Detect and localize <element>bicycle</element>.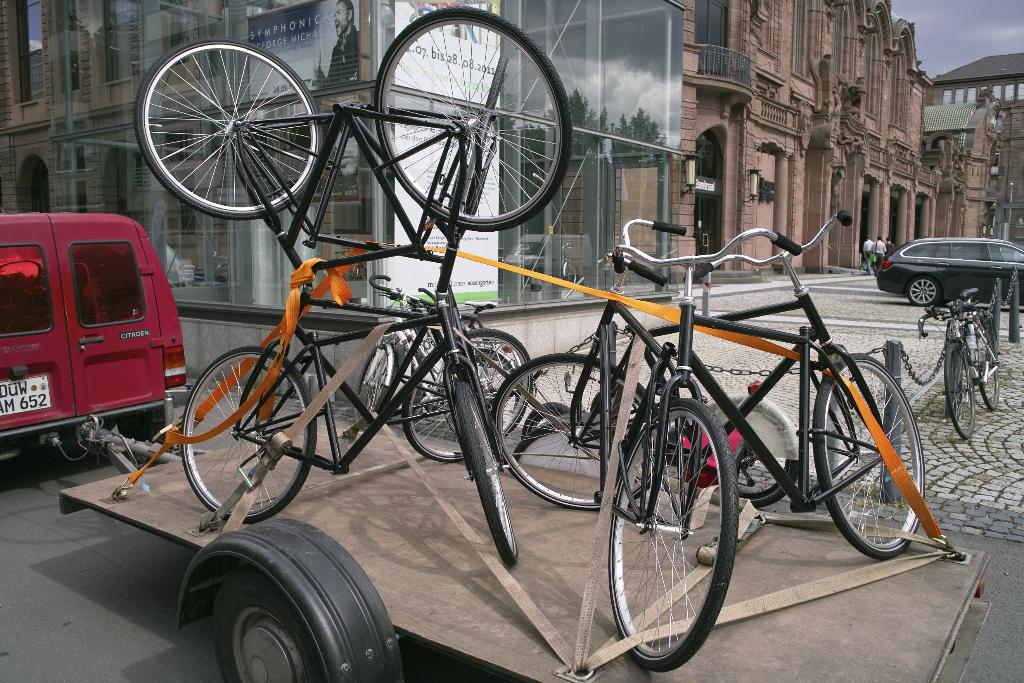
Localized at box(138, 3, 573, 292).
